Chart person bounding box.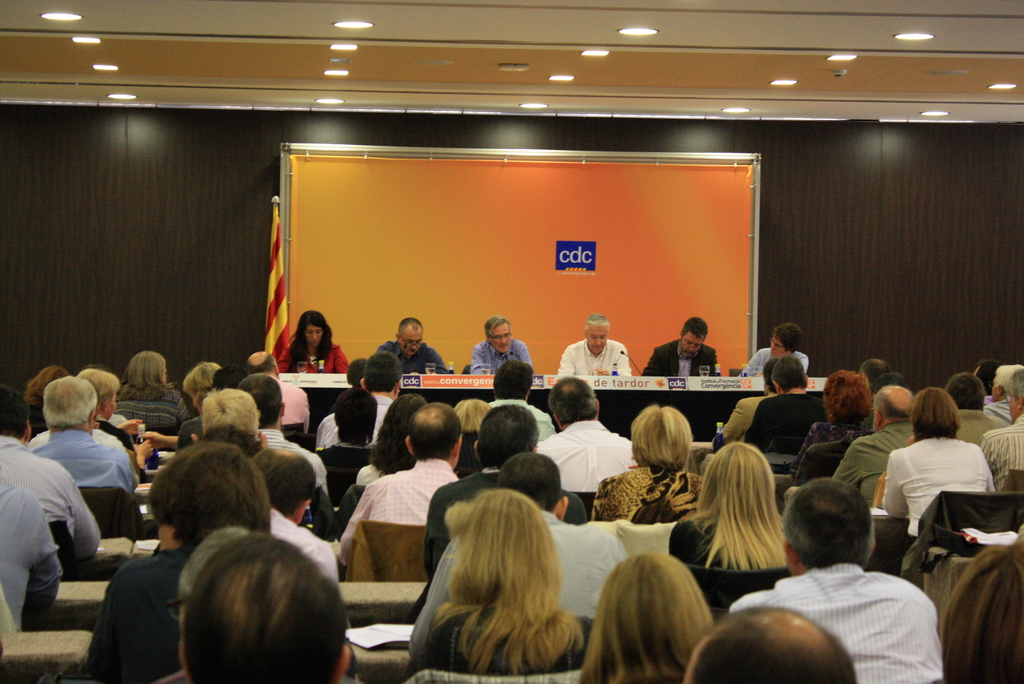
Charted: 72/366/130/427.
